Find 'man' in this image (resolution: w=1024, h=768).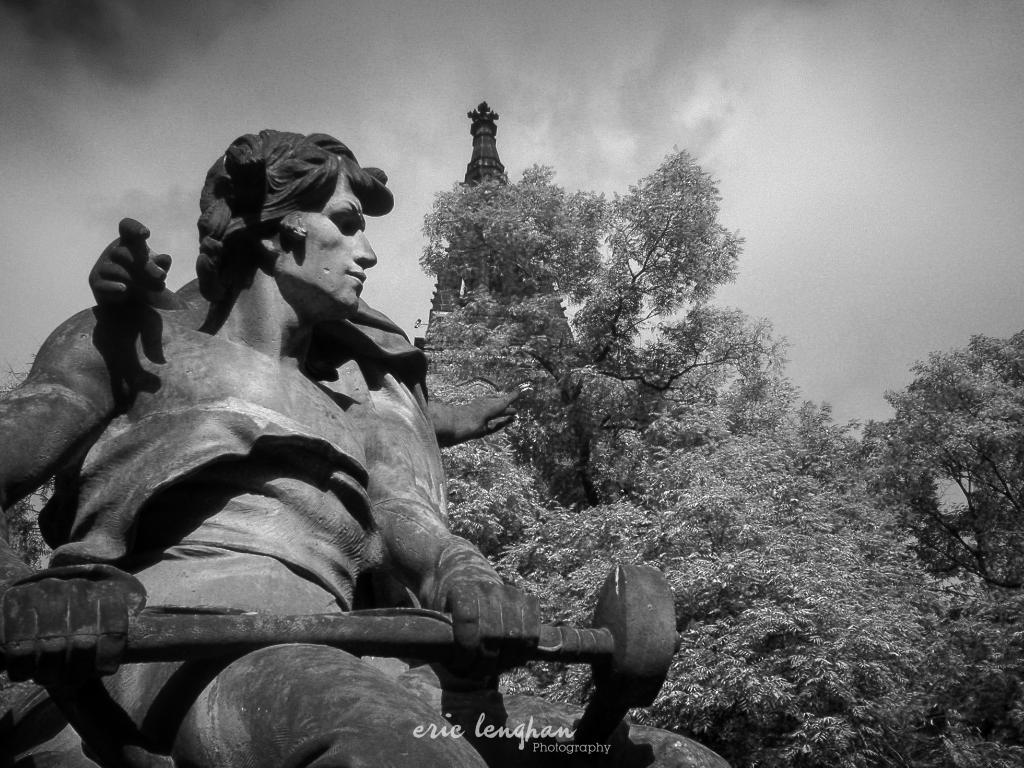
0/135/655/767.
